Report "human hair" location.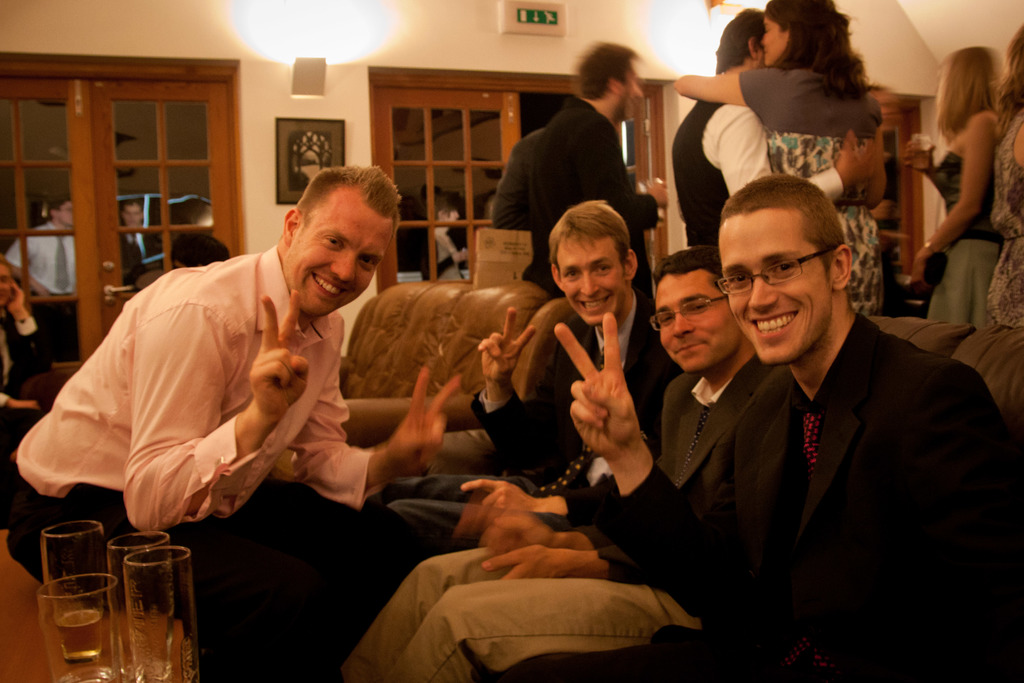
Report: 575/40/641/100.
